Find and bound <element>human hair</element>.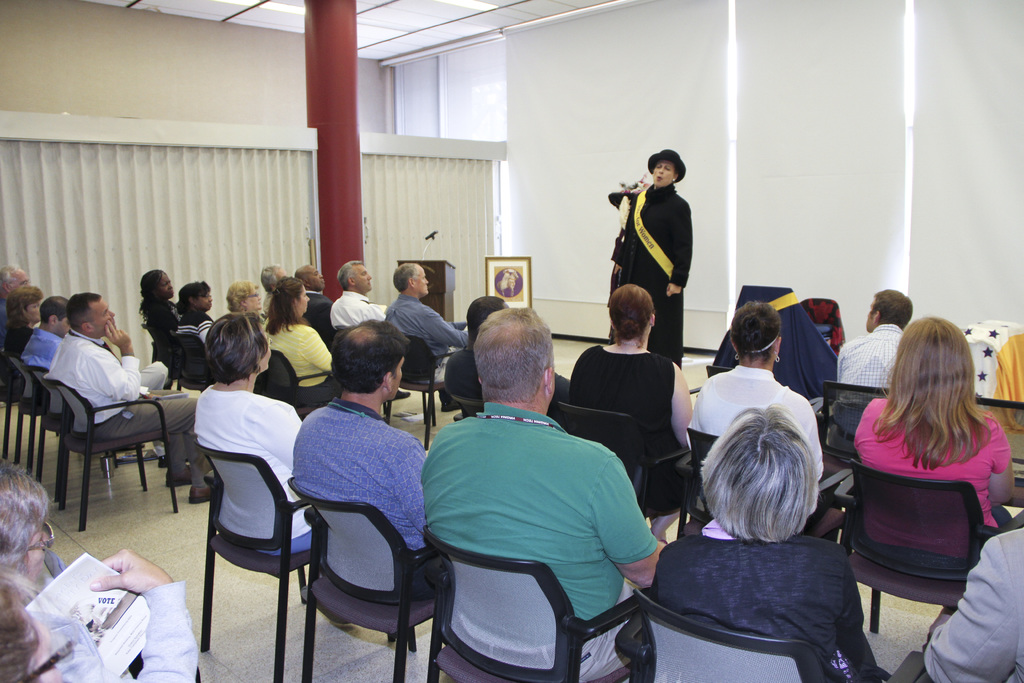
Bound: select_region(67, 292, 105, 328).
